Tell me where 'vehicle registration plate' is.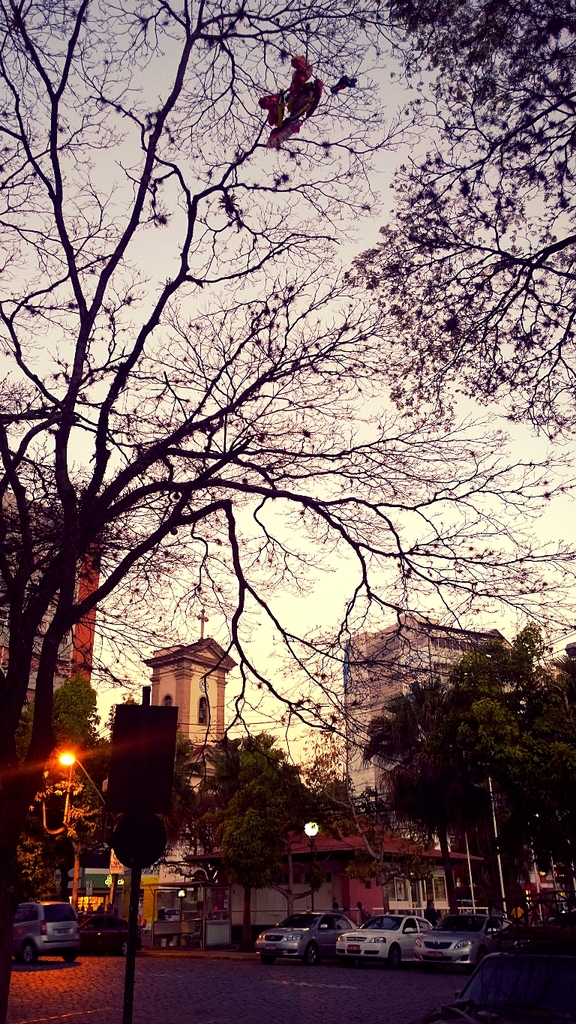
'vehicle registration plate' is at <region>346, 943, 360, 948</region>.
